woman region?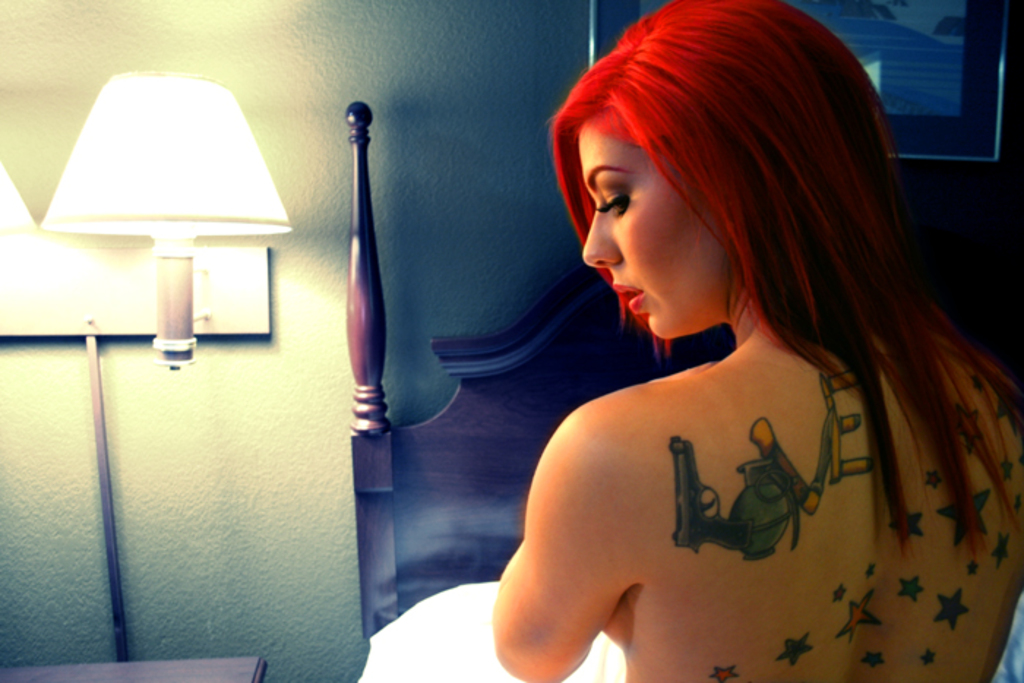
left=489, top=0, right=1023, bottom=682
